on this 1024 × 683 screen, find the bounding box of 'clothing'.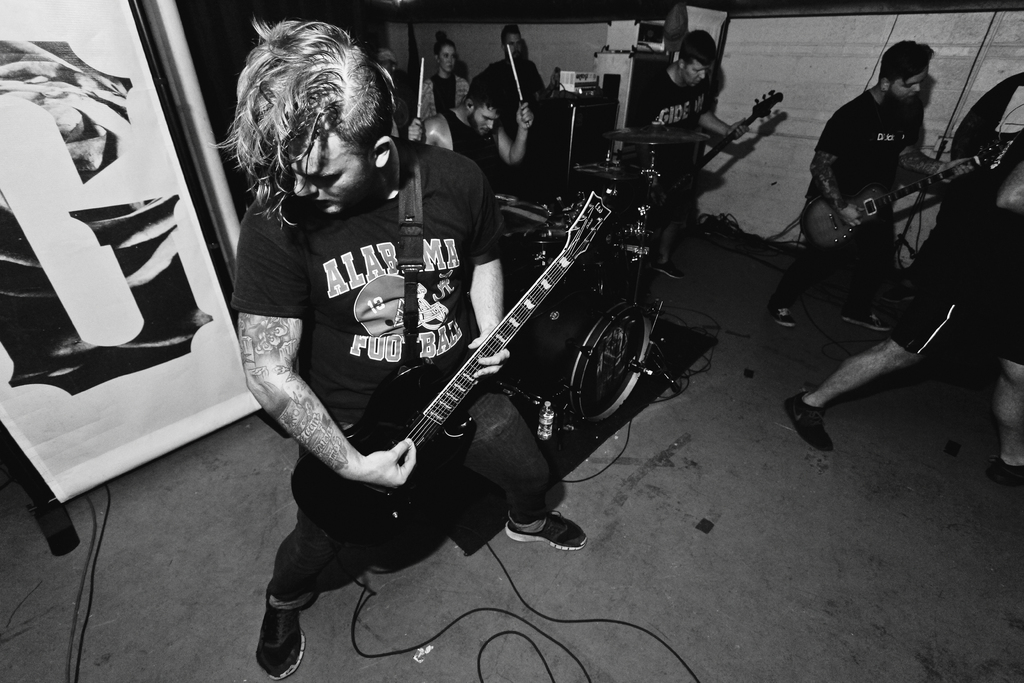
Bounding box: crop(244, 101, 538, 592).
